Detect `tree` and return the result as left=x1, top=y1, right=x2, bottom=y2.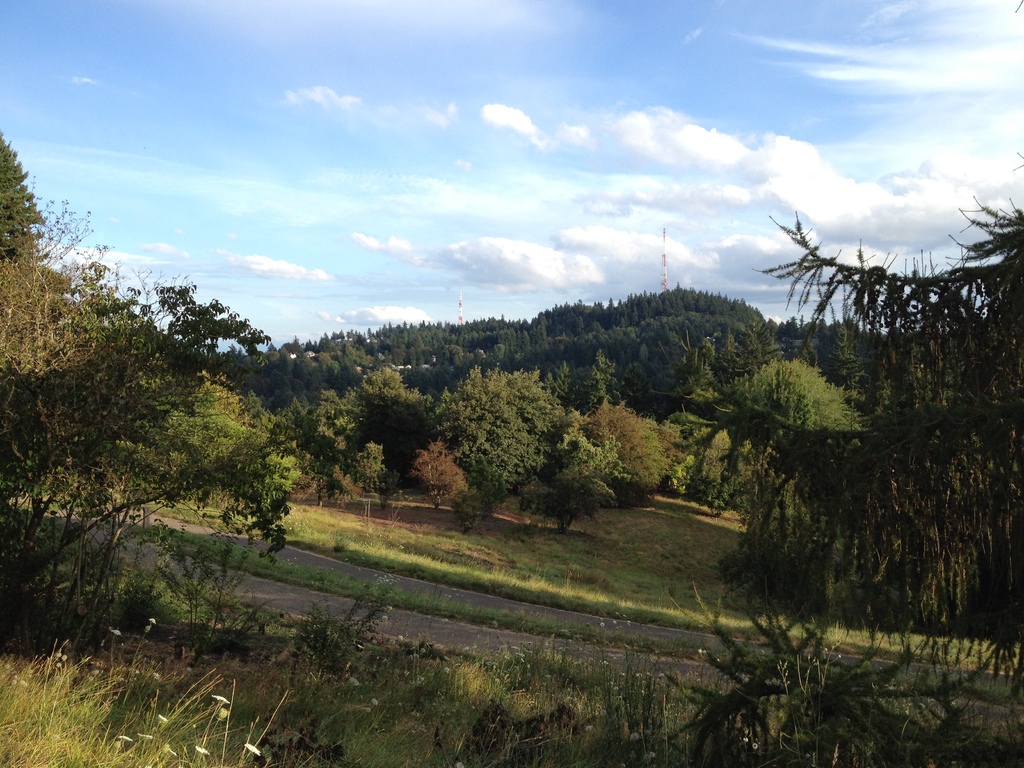
left=195, top=378, right=249, bottom=425.
